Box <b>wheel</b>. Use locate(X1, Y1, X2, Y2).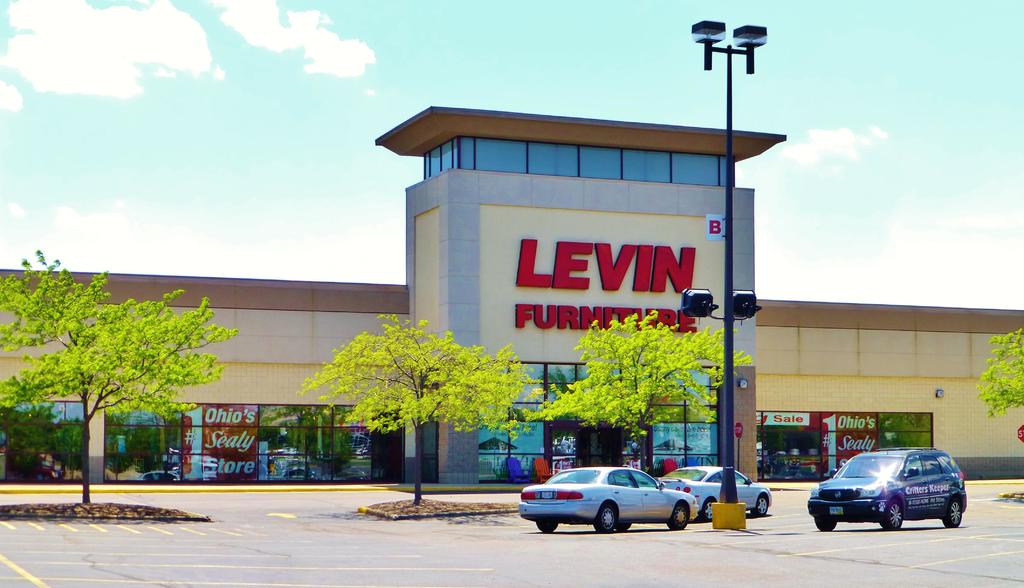
locate(813, 514, 837, 530).
